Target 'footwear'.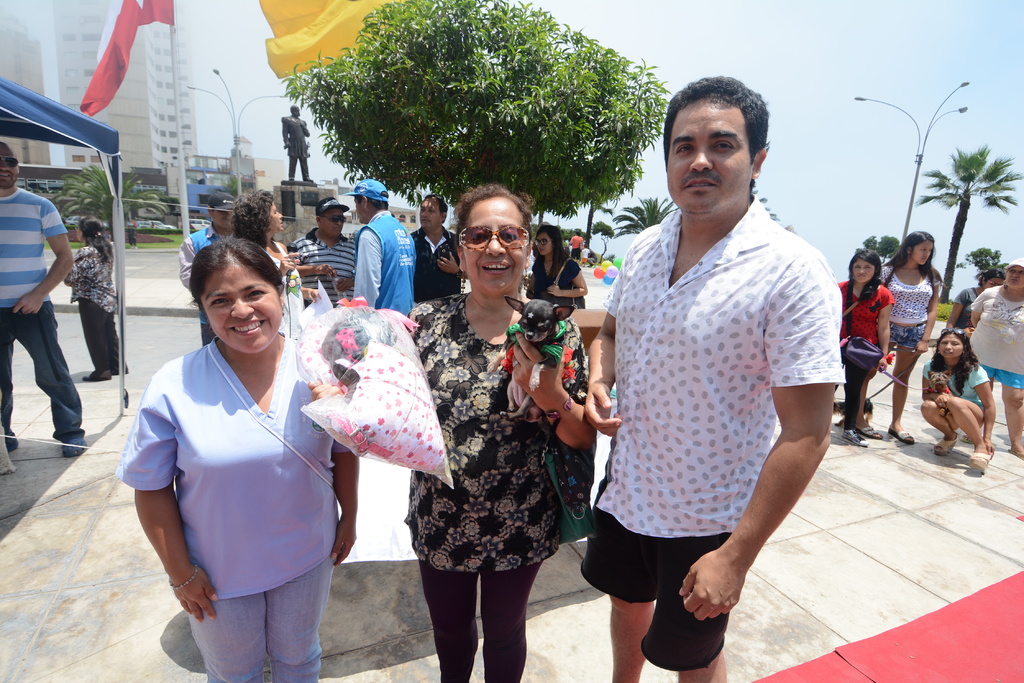
Target region: locate(931, 432, 961, 458).
